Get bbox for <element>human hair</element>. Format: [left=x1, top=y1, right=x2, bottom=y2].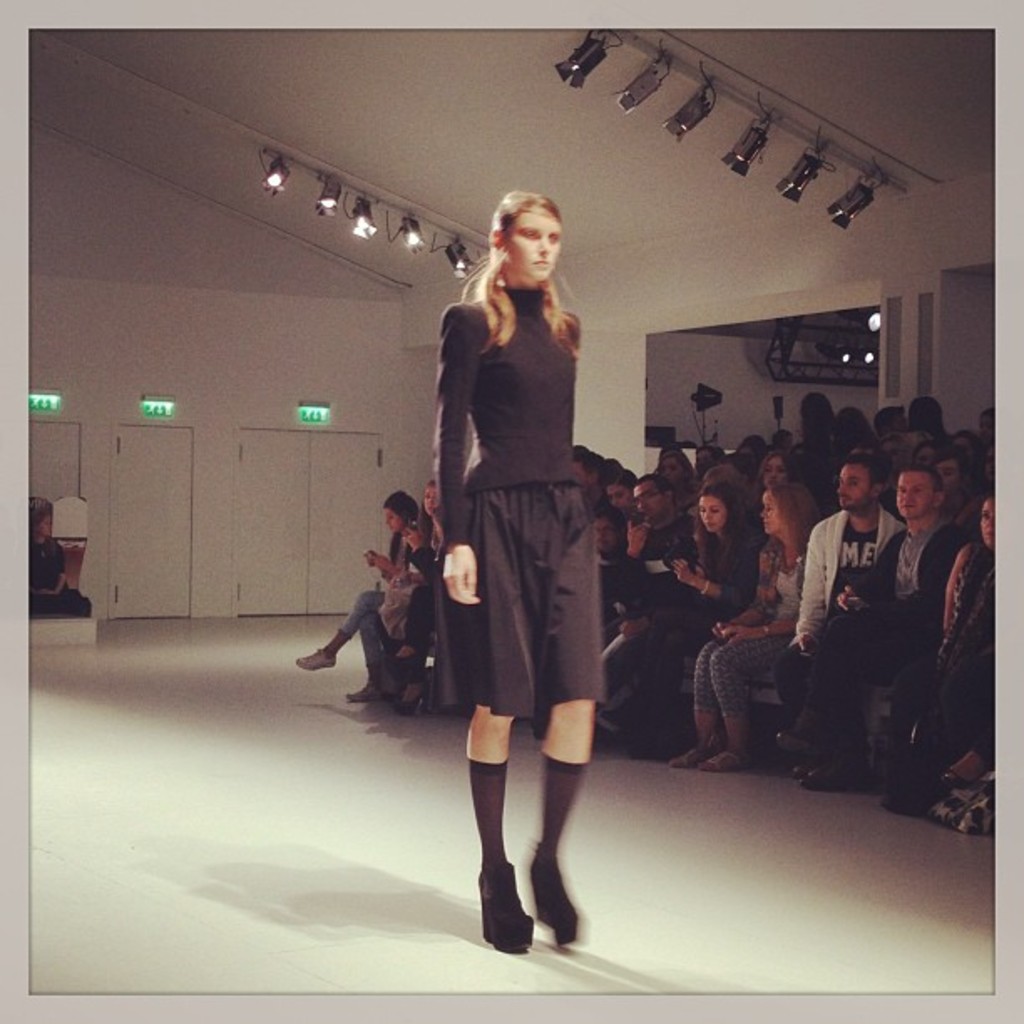
[left=897, top=463, right=945, bottom=499].
